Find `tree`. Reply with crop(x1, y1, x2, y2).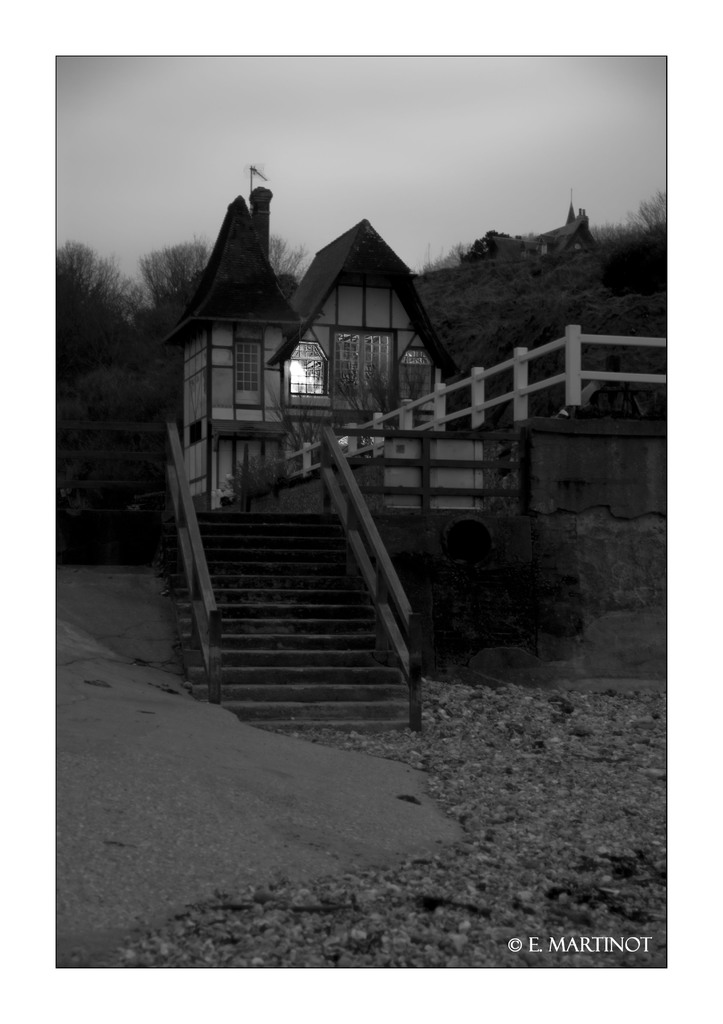
crop(254, 227, 314, 285).
